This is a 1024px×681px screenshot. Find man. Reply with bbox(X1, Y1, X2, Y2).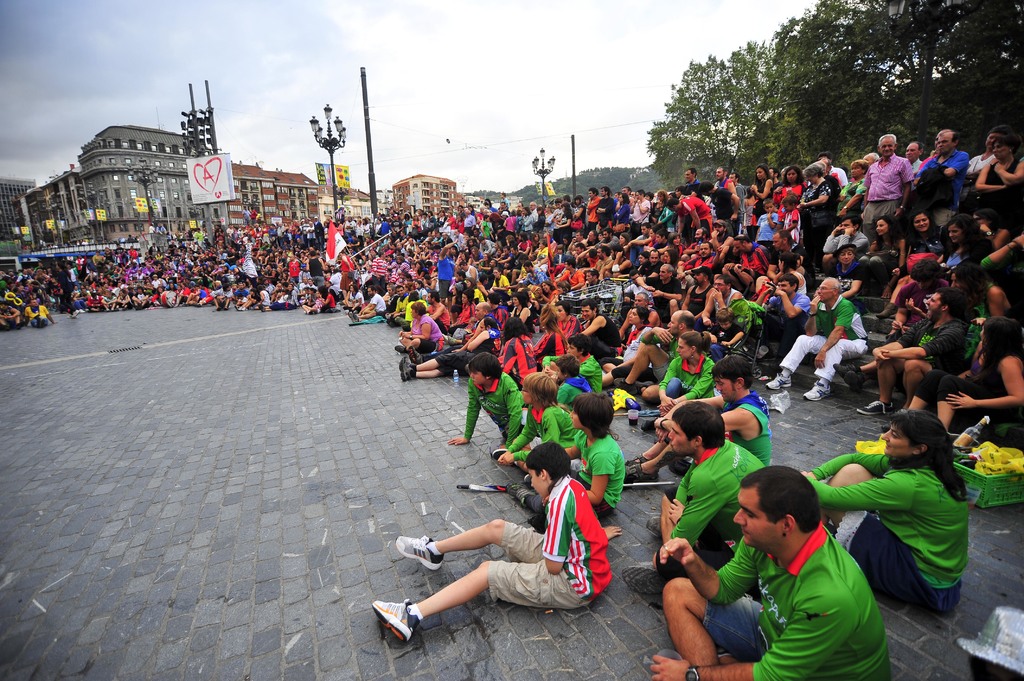
bbox(621, 394, 771, 597).
